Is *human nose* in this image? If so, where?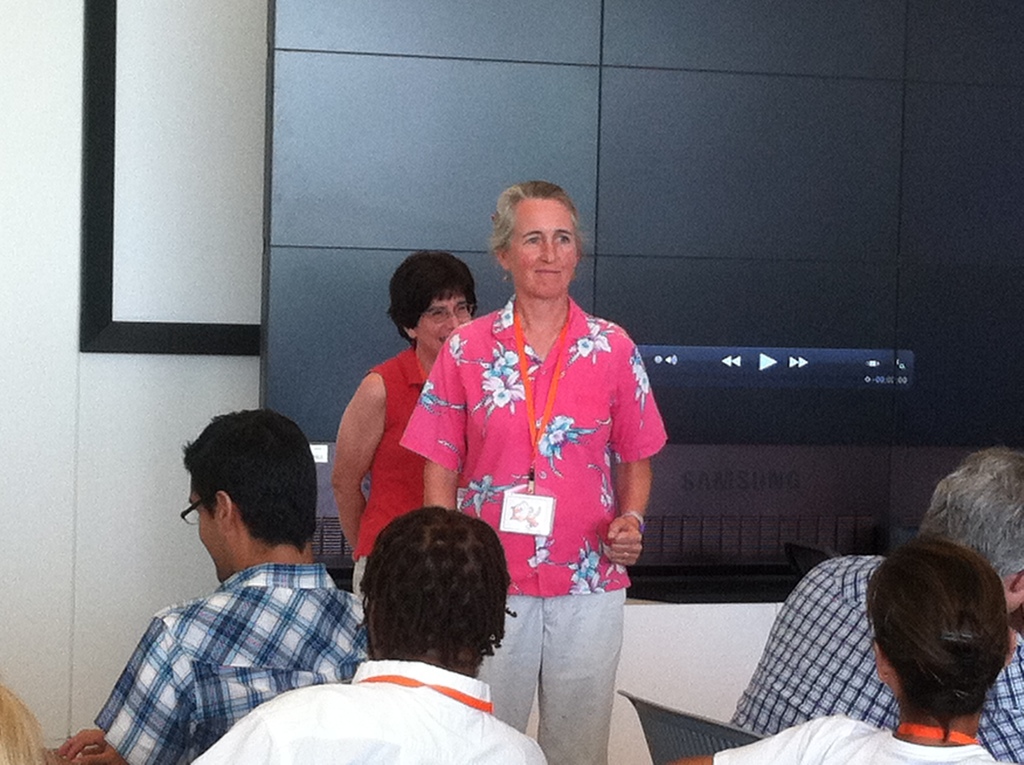
Yes, at {"x1": 540, "y1": 241, "x2": 557, "y2": 263}.
